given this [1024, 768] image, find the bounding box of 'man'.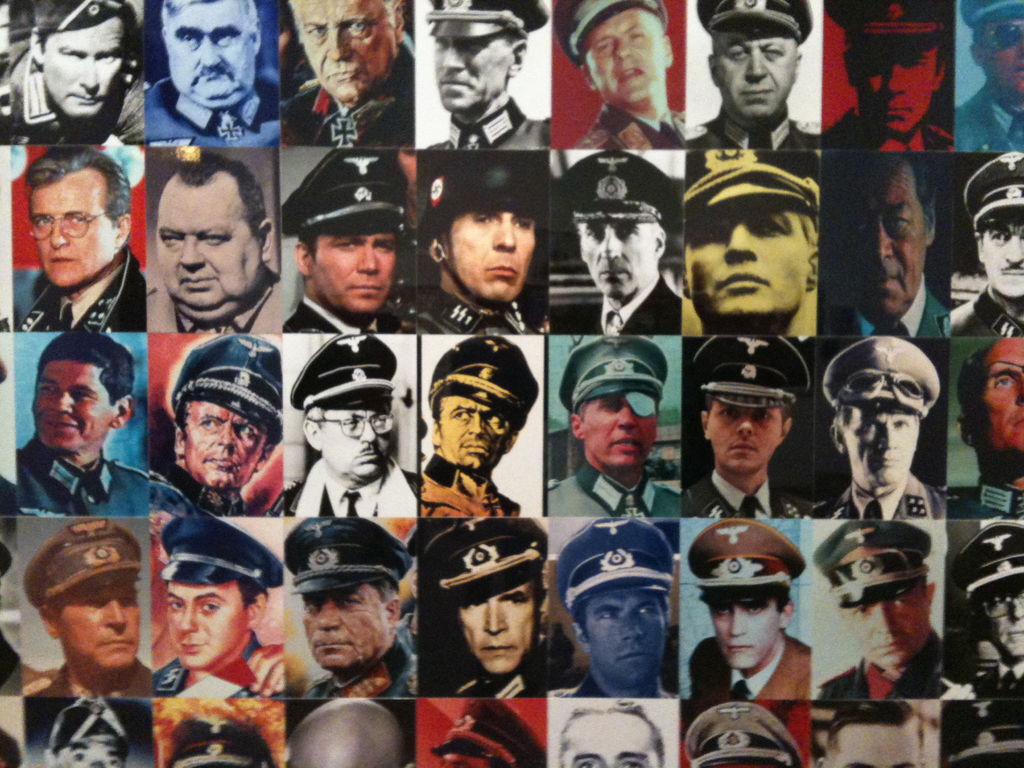
left=950, top=157, right=1023, bottom=336.
